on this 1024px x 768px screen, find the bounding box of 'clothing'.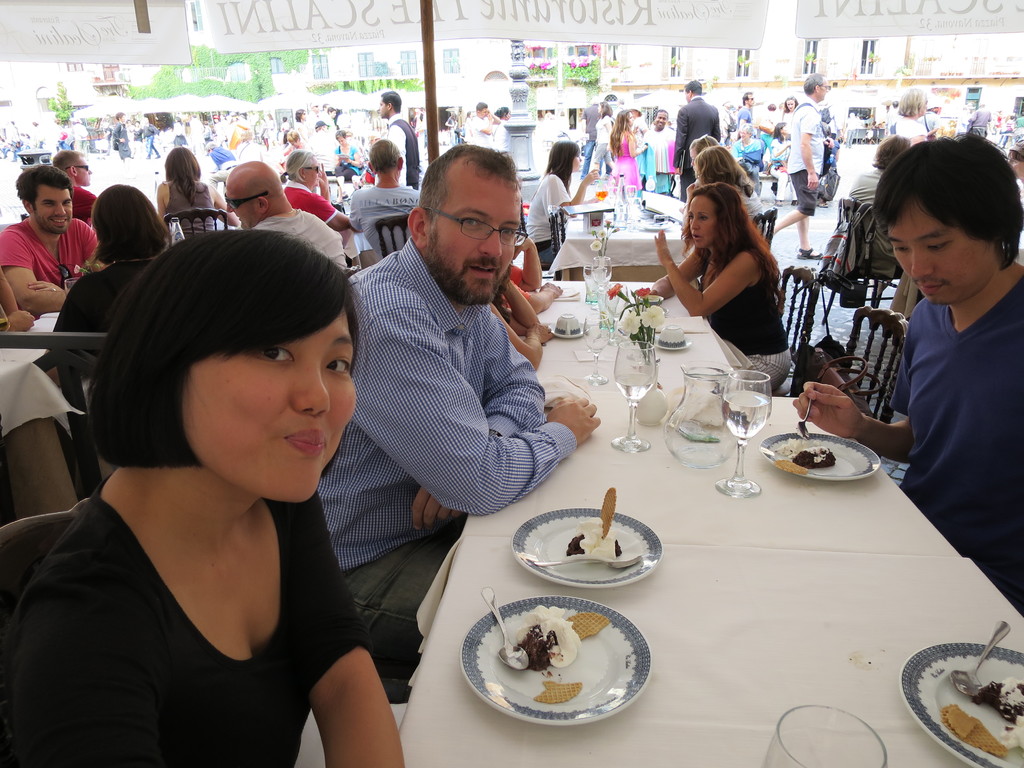
Bounding box: BBox(884, 117, 925, 151).
